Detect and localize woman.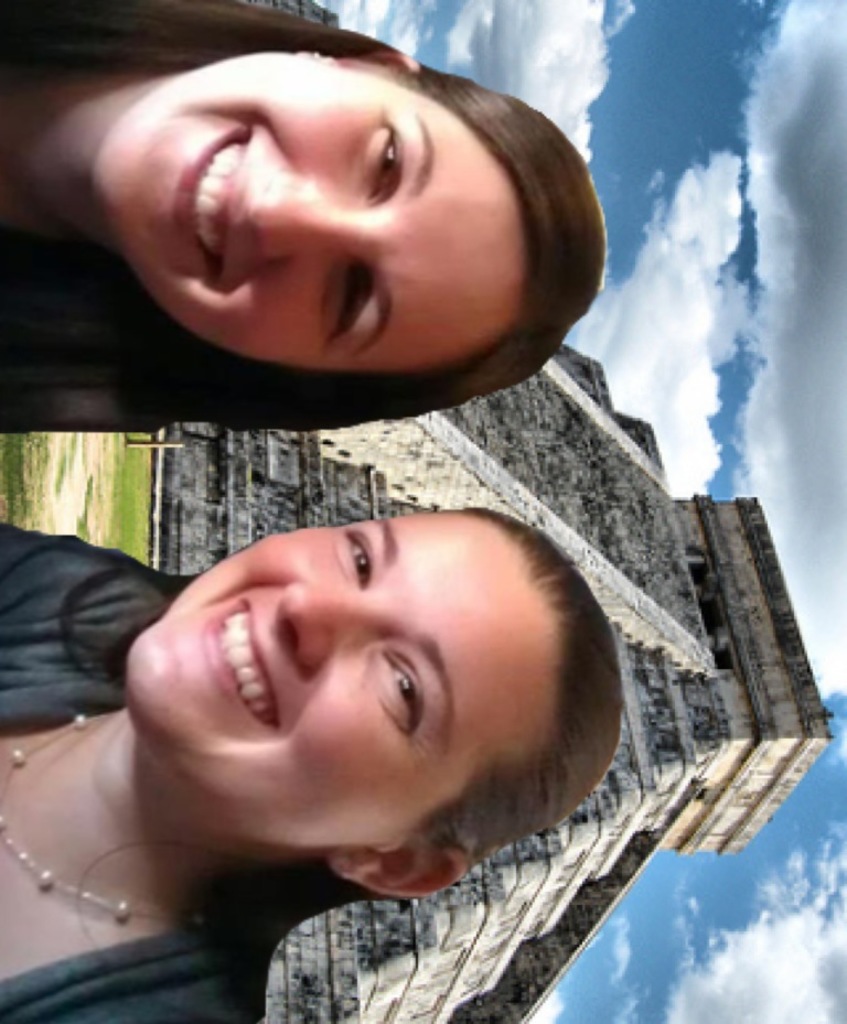
Localized at [x1=1, y1=476, x2=684, y2=967].
